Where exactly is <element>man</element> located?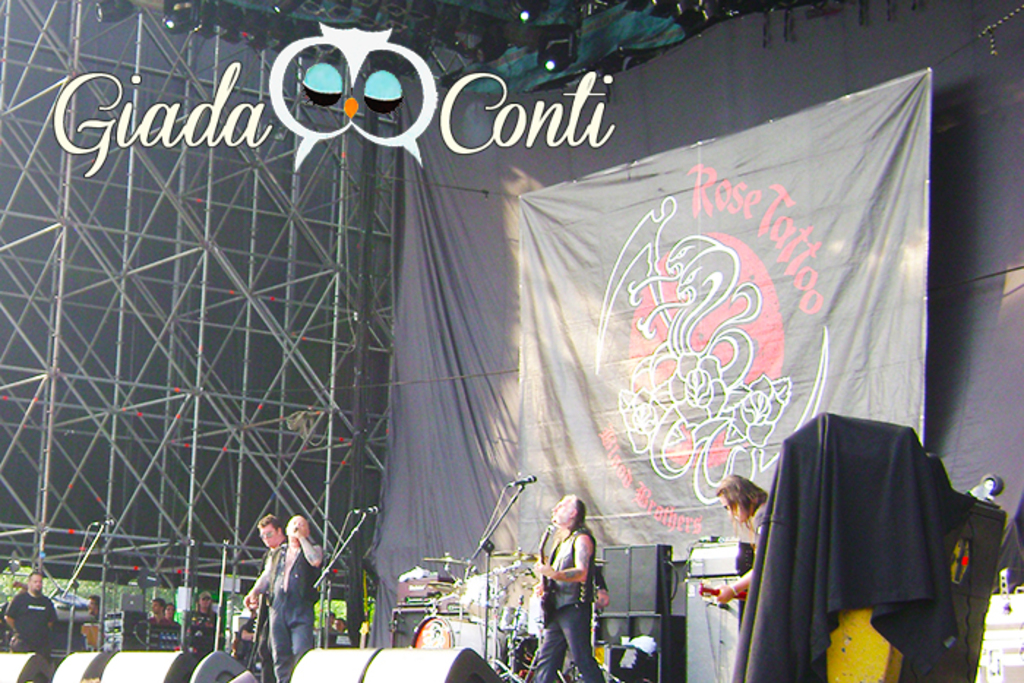
Its bounding box is left=9, top=567, right=56, bottom=660.
